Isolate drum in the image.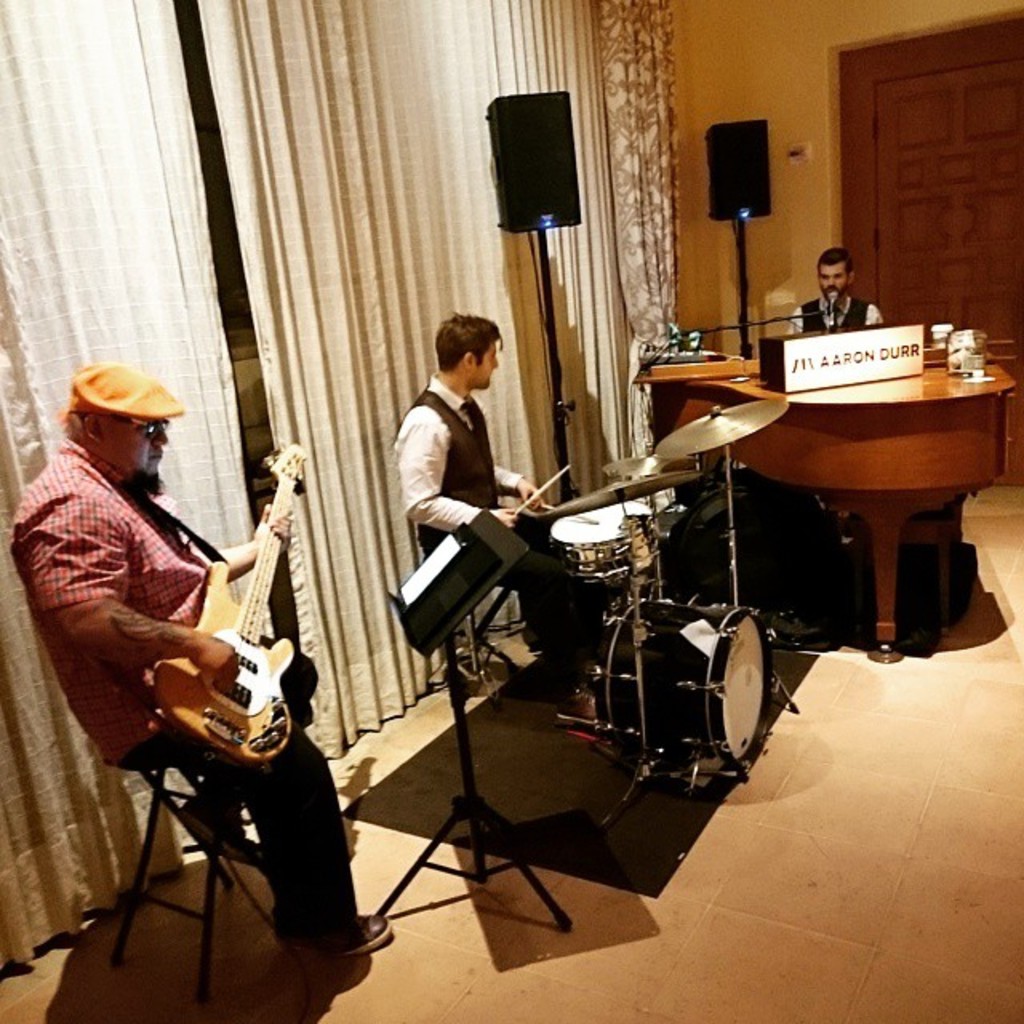
Isolated region: bbox=(546, 496, 658, 589).
